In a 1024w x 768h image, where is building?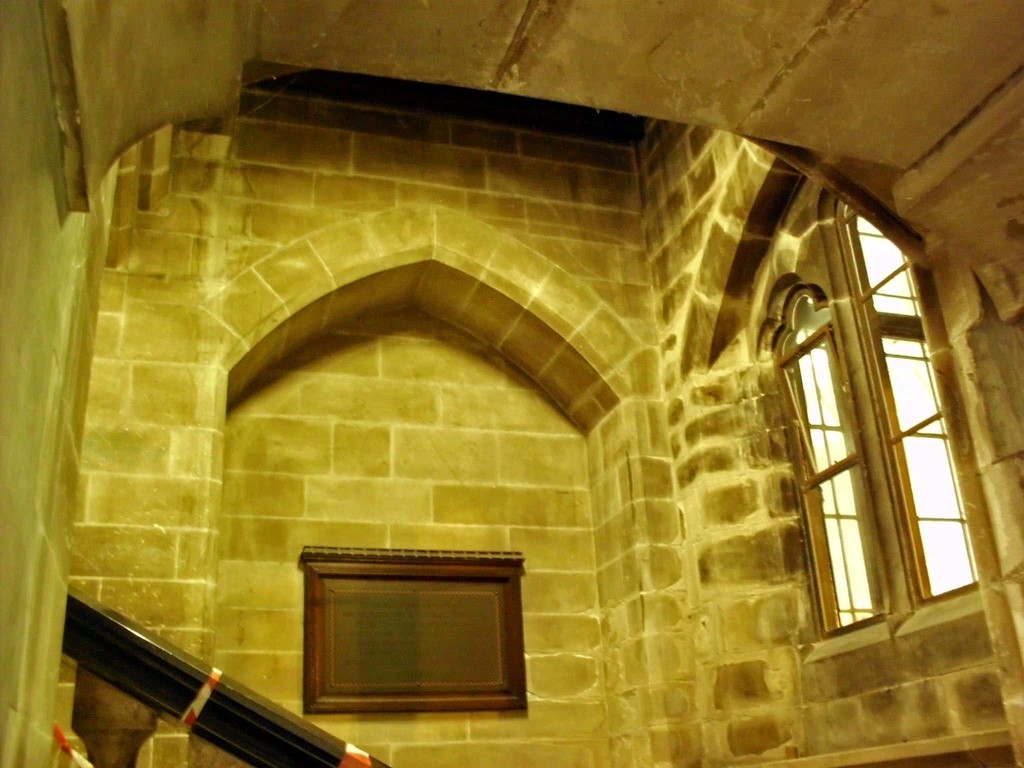
select_region(0, 0, 1023, 767).
